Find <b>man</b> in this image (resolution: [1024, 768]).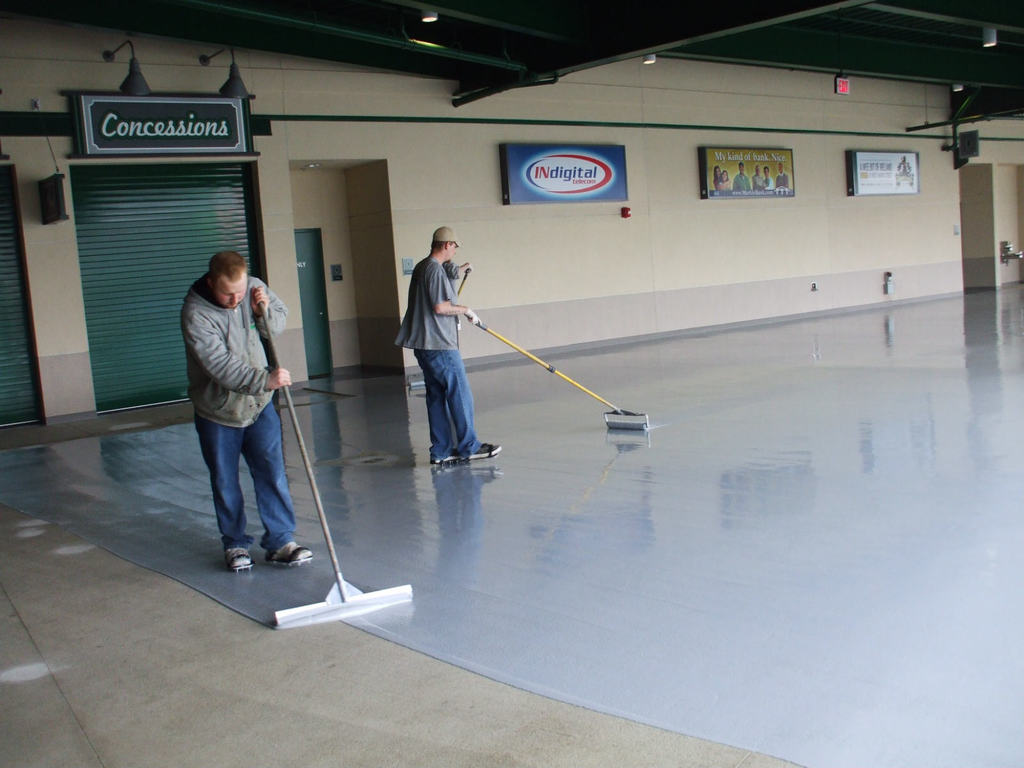
left=764, top=165, right=775, bottom=189.
